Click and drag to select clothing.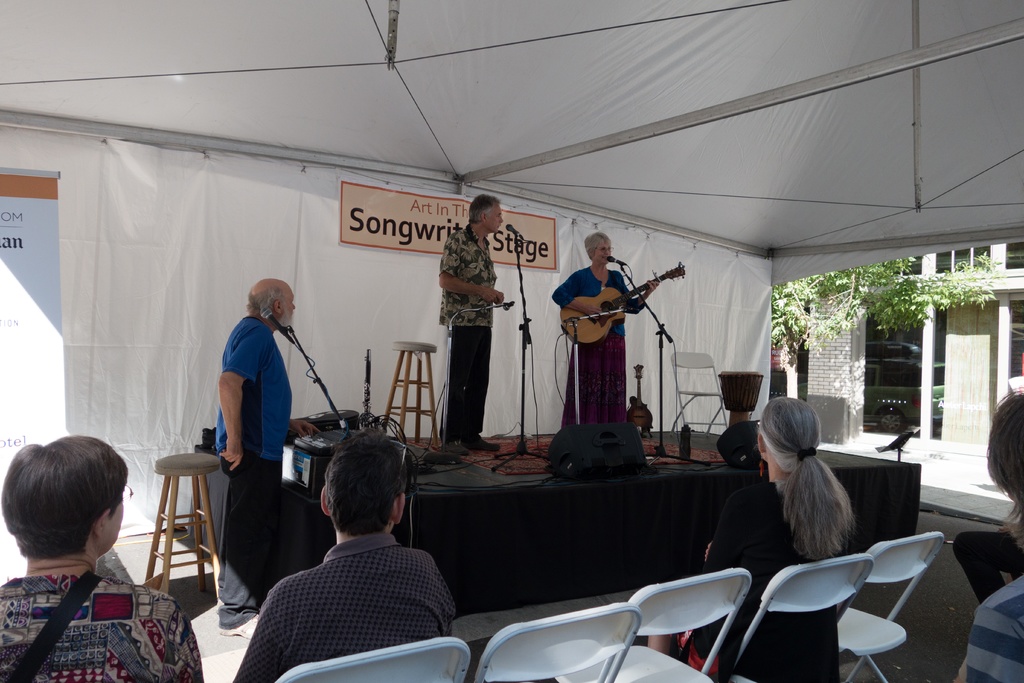
Selection: Rect(204, 311, 295, 634).
